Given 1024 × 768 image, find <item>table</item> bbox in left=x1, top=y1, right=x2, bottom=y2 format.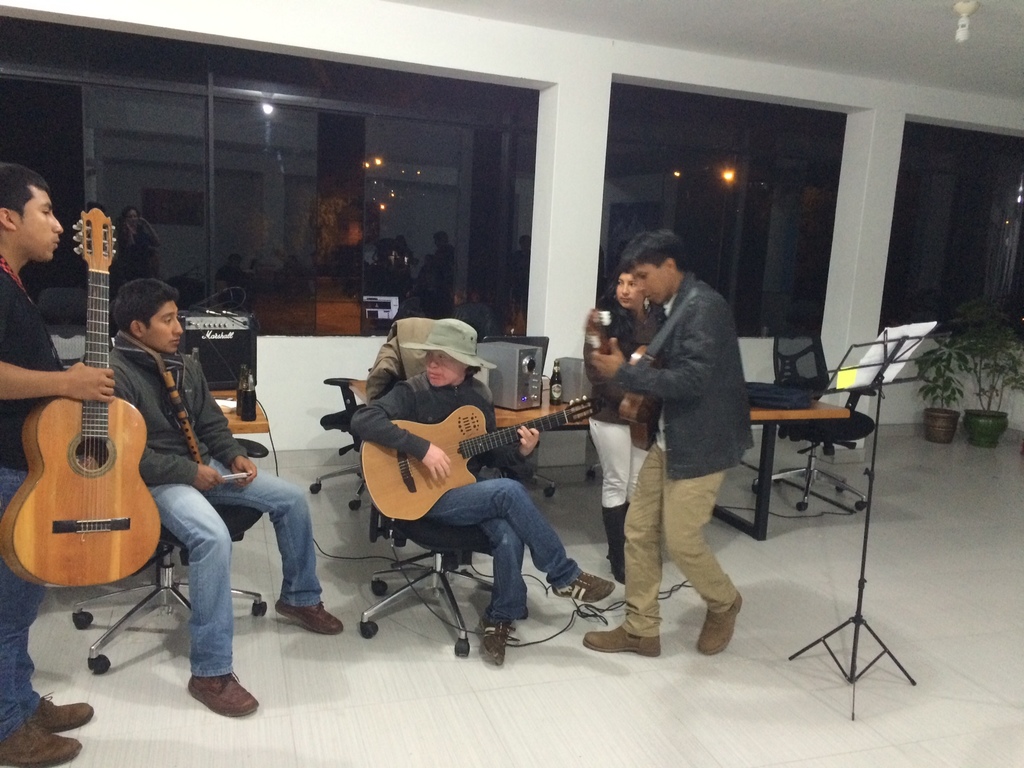
left=212, top=389, right=268, bottom=435.
